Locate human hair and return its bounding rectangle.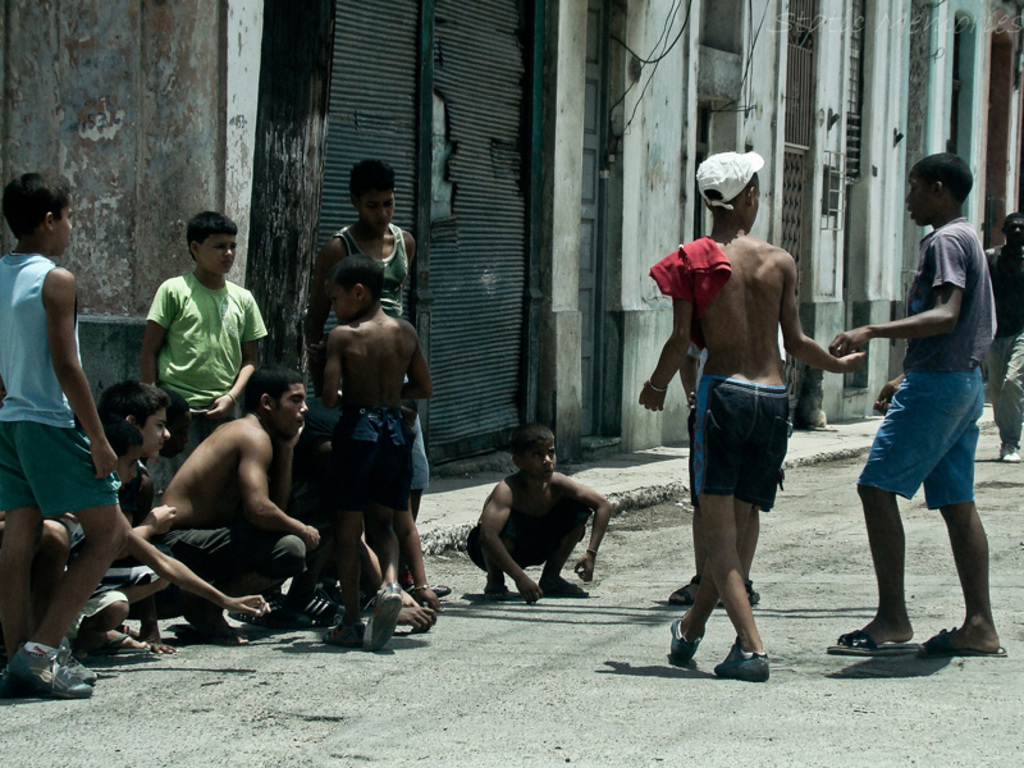
(x1=330, y1=253, x2=384, y2=302).
